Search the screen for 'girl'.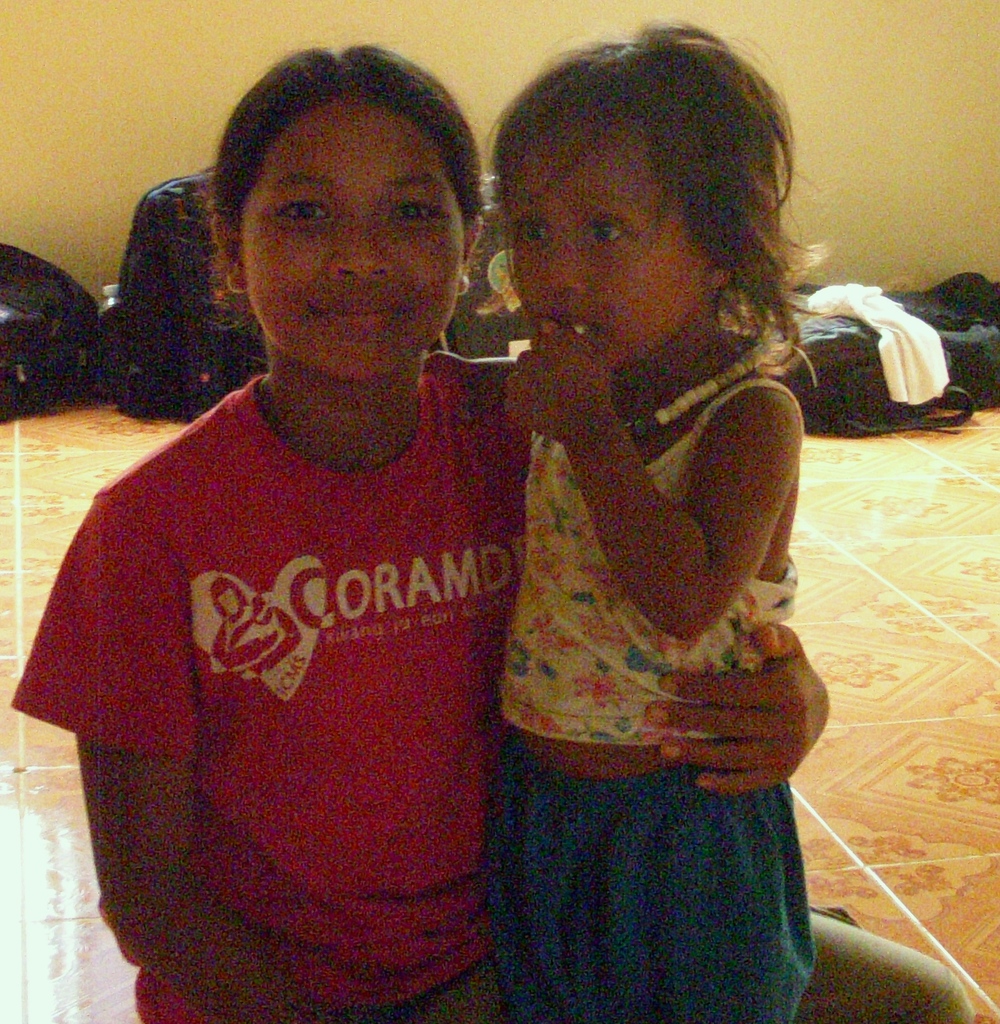
Found at bbox=[482, 28, 798, 1023].
